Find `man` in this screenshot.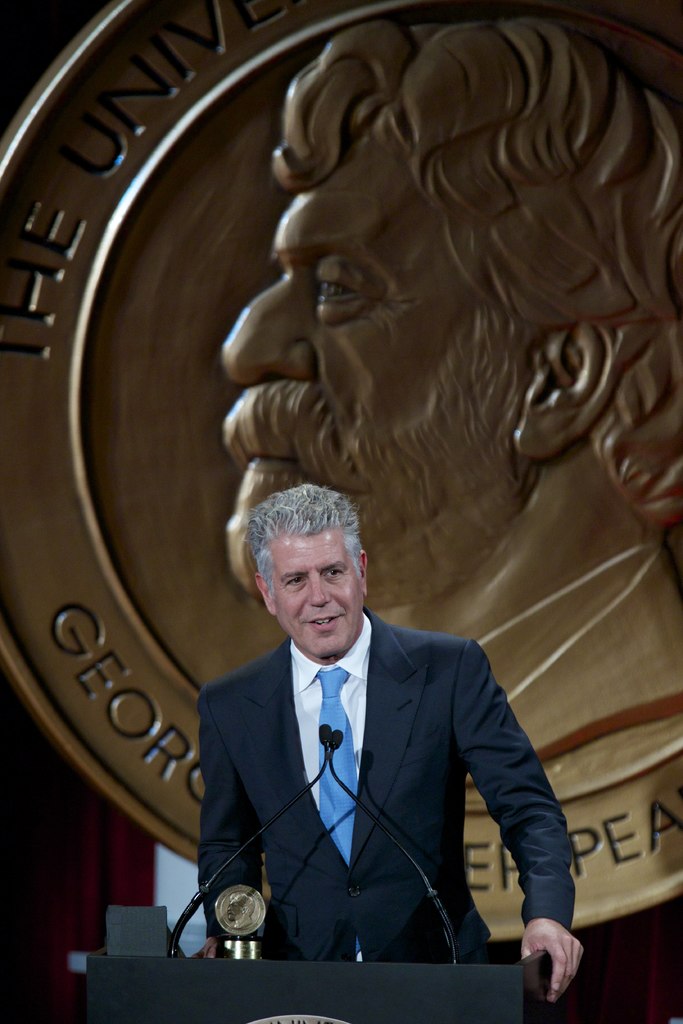
The bounding box for `man` is 194/488/585/1007.
